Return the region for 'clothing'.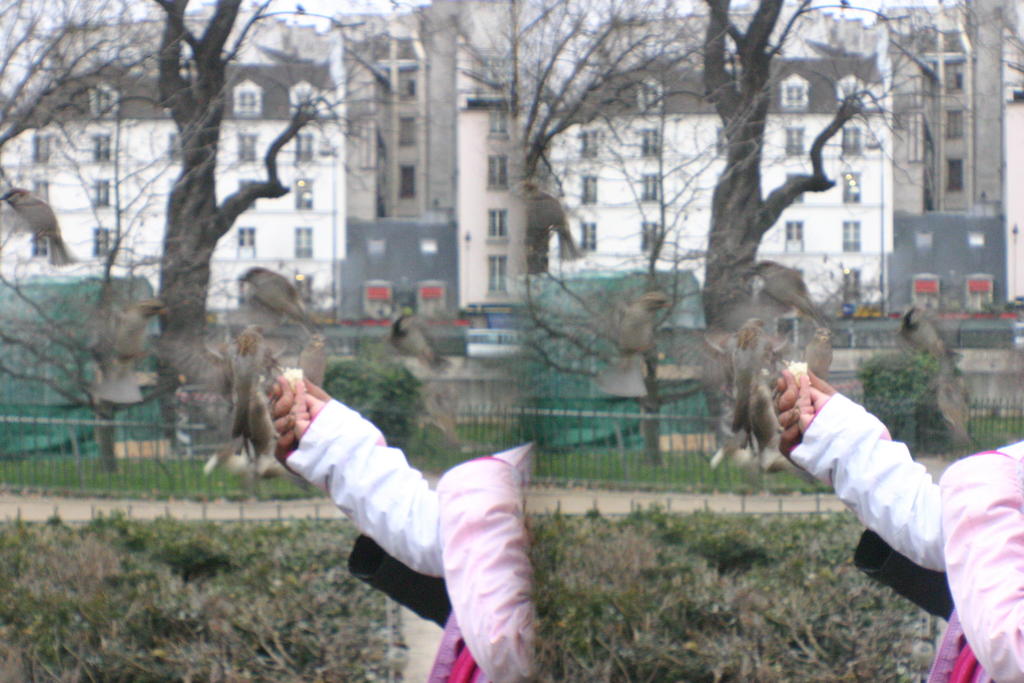
x1=783, y1=385, x2=1023, y2=682.
